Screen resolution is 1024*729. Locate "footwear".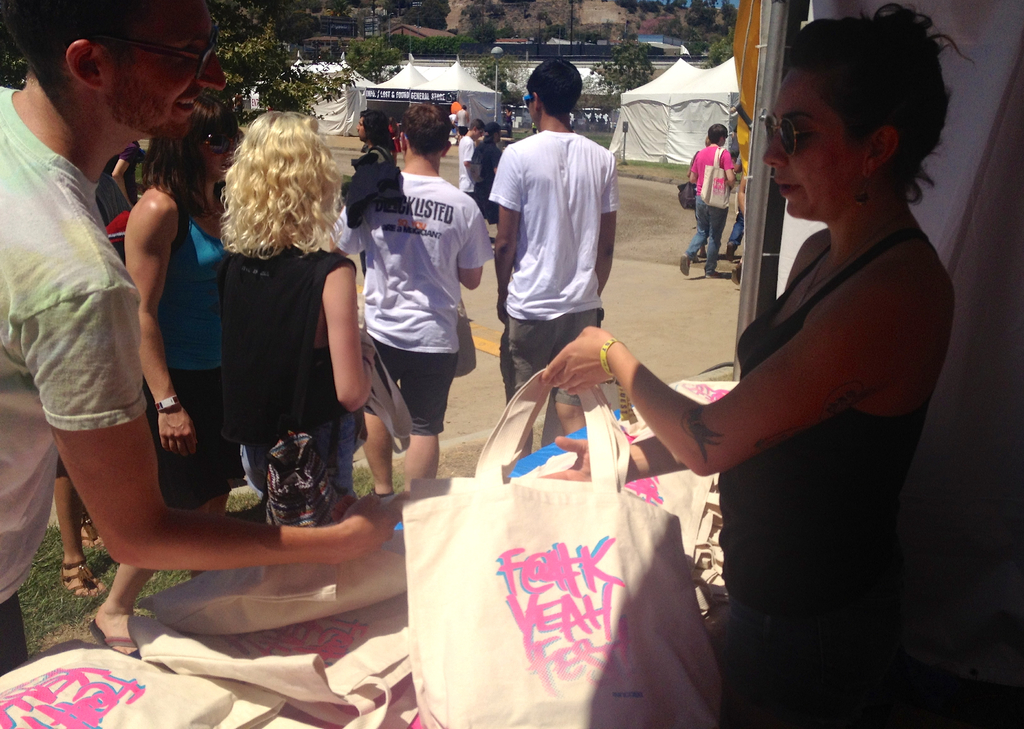
369,486,392,497.
